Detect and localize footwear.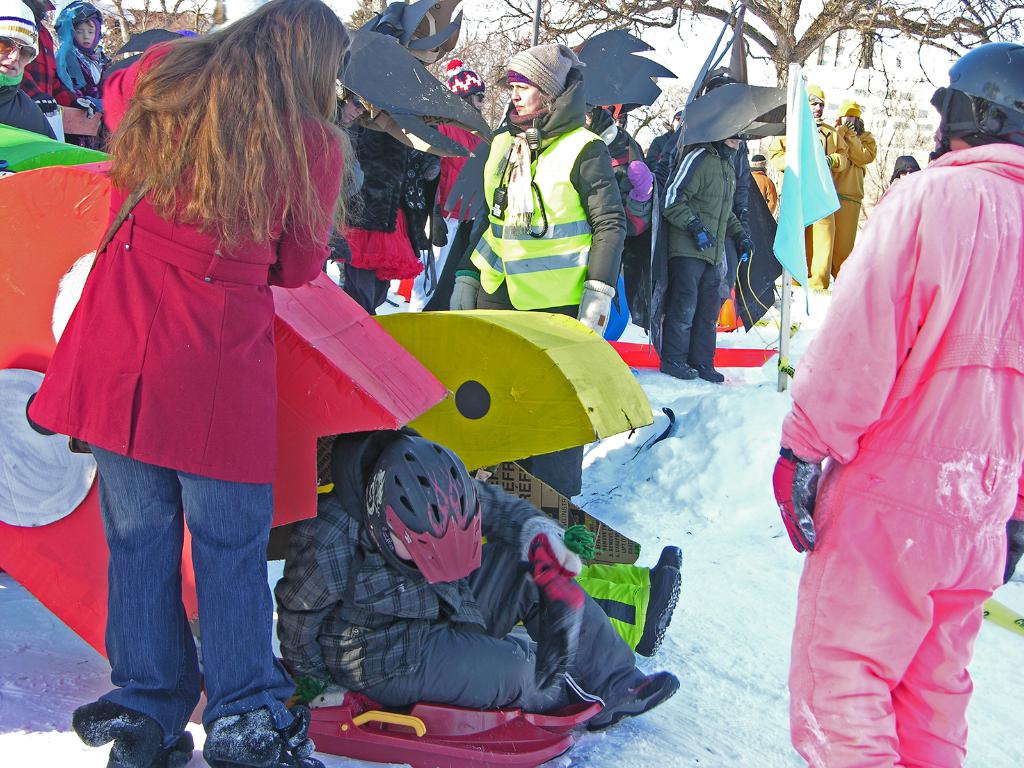
Localized at {"x1": 689, "y1": 360, "x2": 724, "y2": 384}.
